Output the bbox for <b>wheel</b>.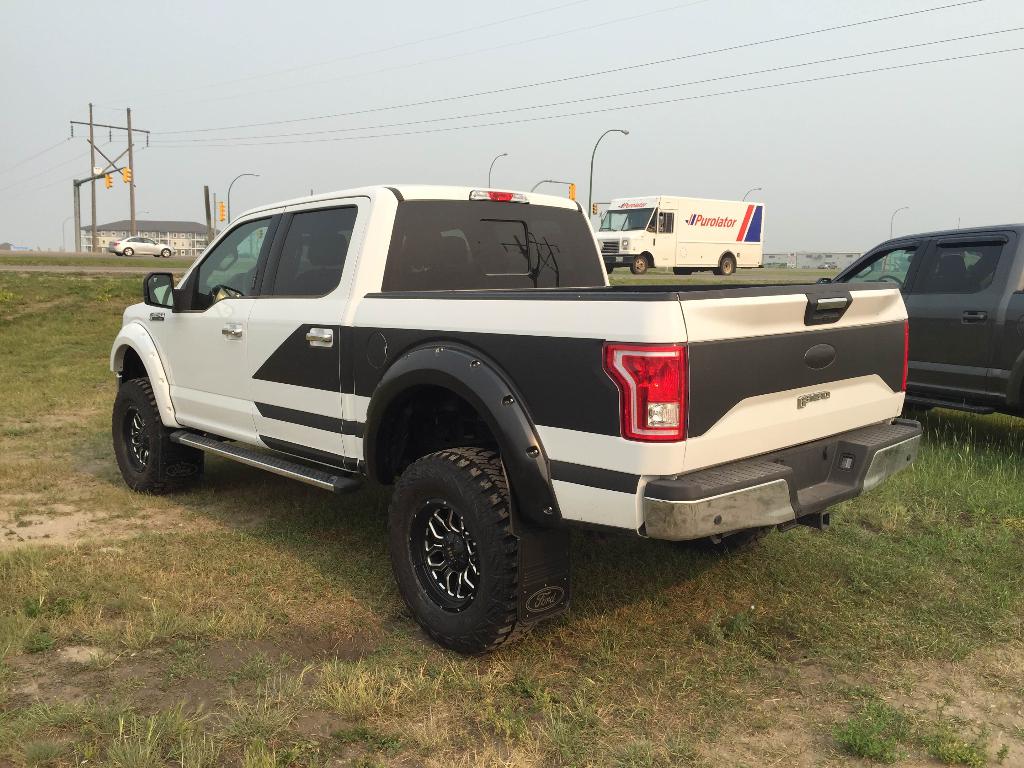
box=[673, 268, 692, 275].
